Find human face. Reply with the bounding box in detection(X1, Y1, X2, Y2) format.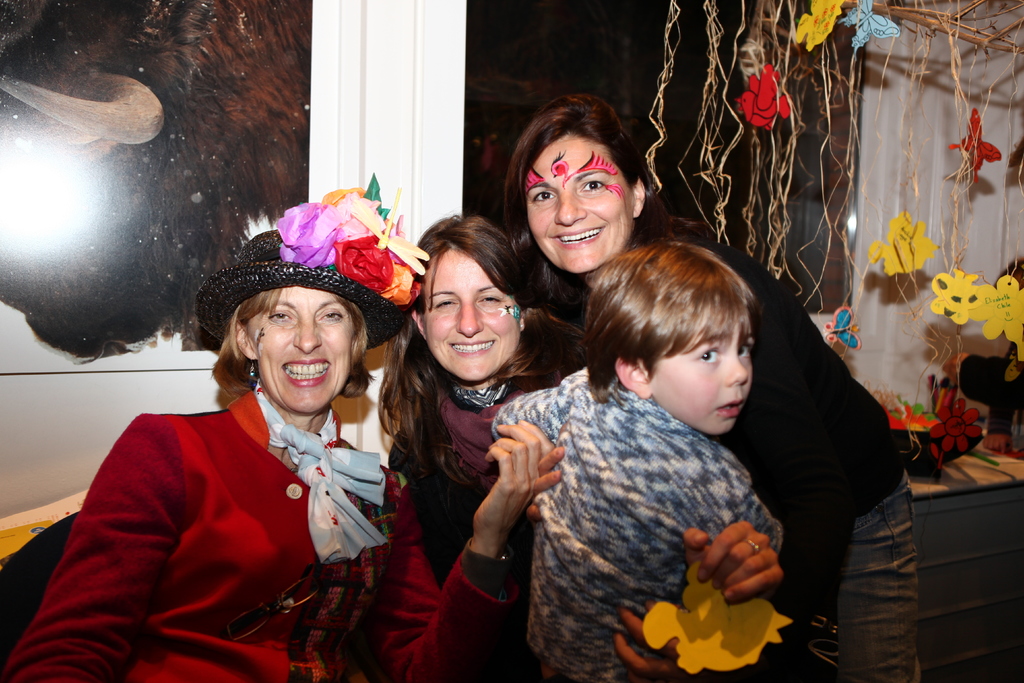
detection(644, 304, 753, 436).
